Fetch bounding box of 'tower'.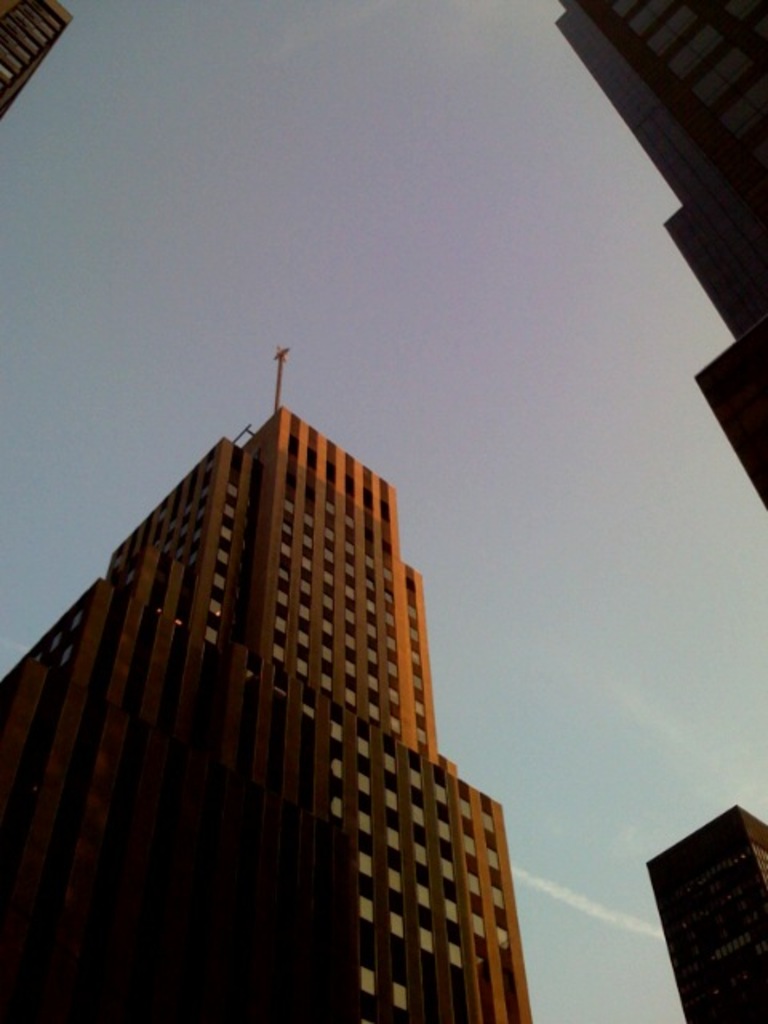
Bbox: (646,811,766,1022).
